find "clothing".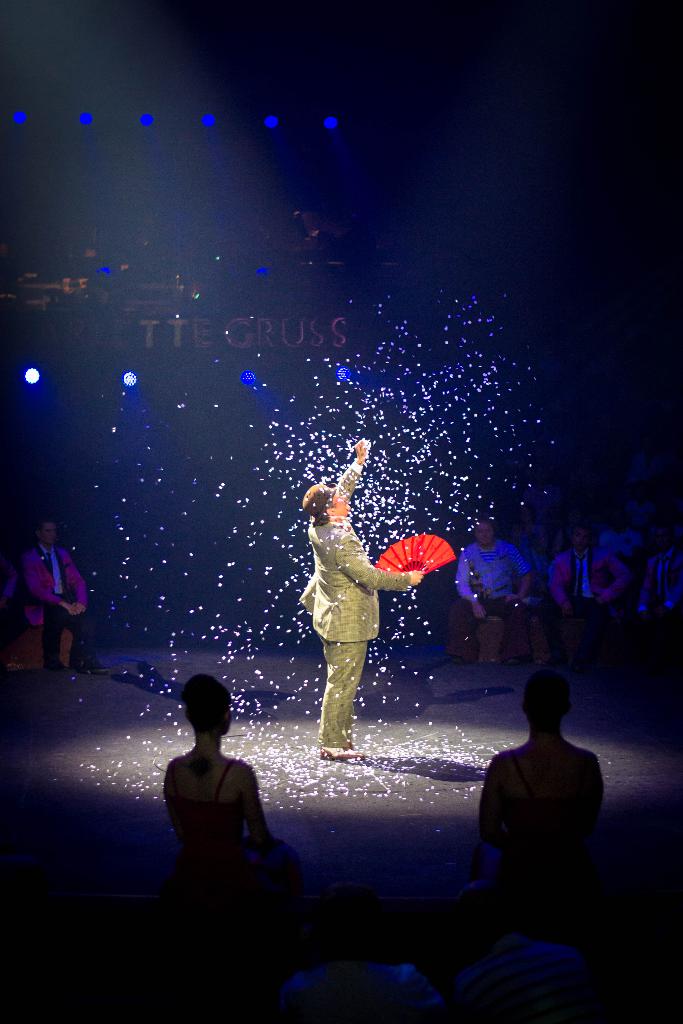
x1=564 y1=600 x2=606 y2=657.
